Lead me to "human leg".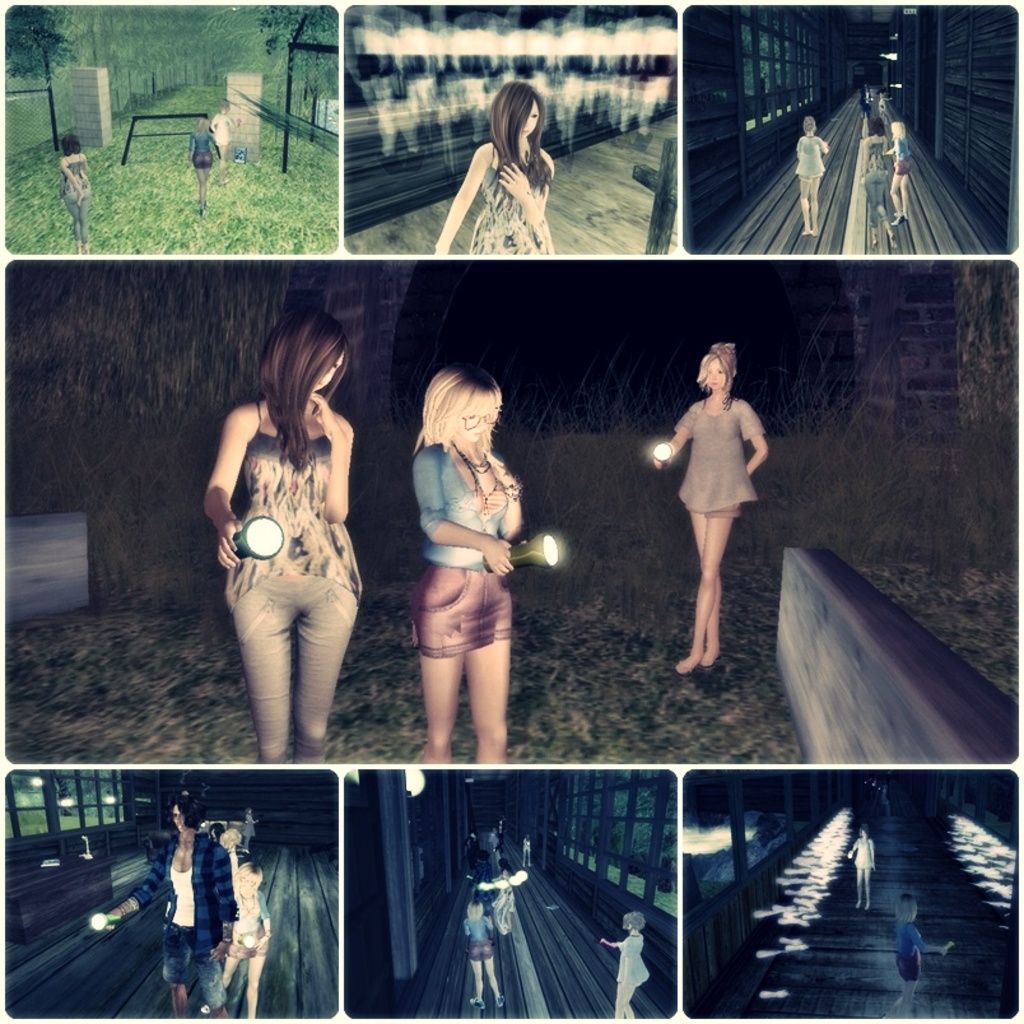
Lead to Rect(897, 173, 909, 223).
